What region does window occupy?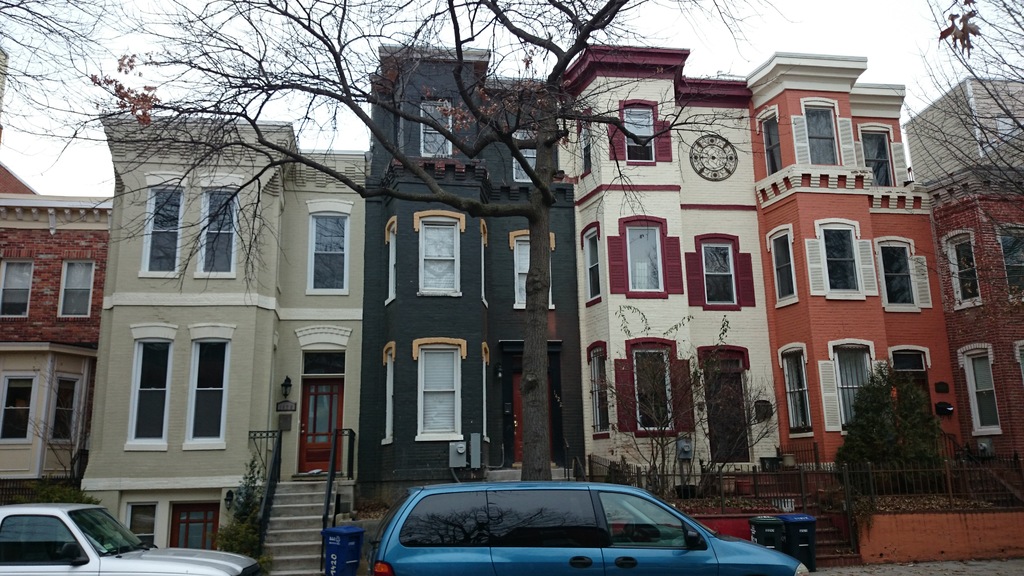
(left=1001, top=230, right=1023, bottom=292).
